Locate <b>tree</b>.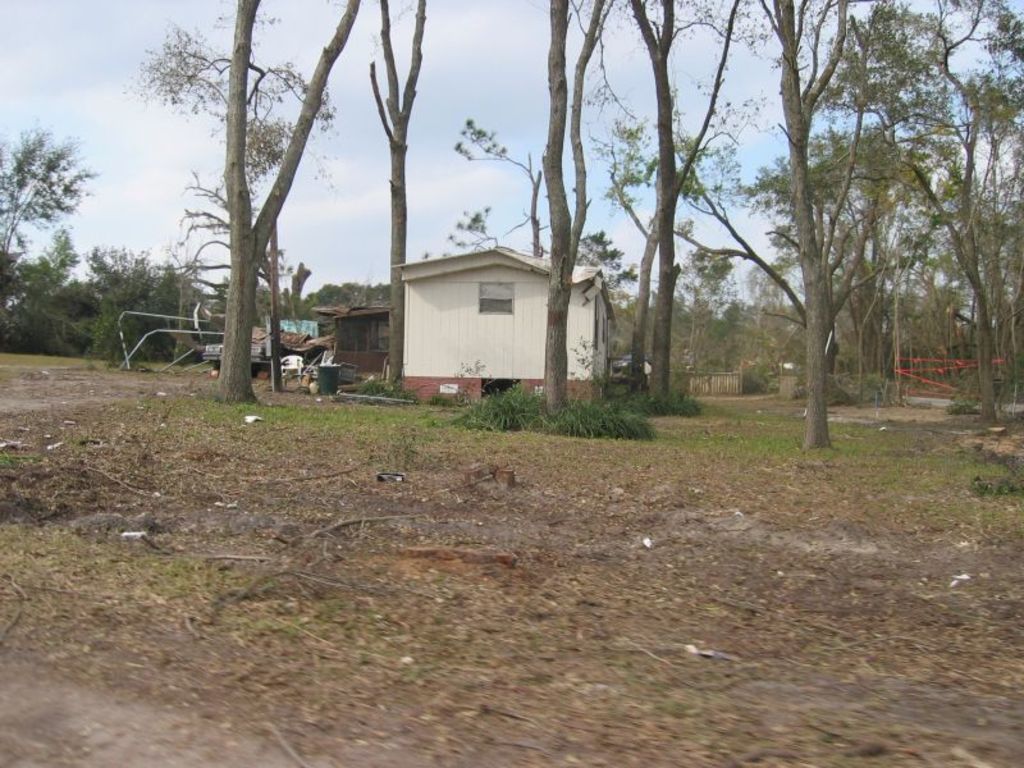
Bounding box: bbox=[92, 247, 193, 362].
